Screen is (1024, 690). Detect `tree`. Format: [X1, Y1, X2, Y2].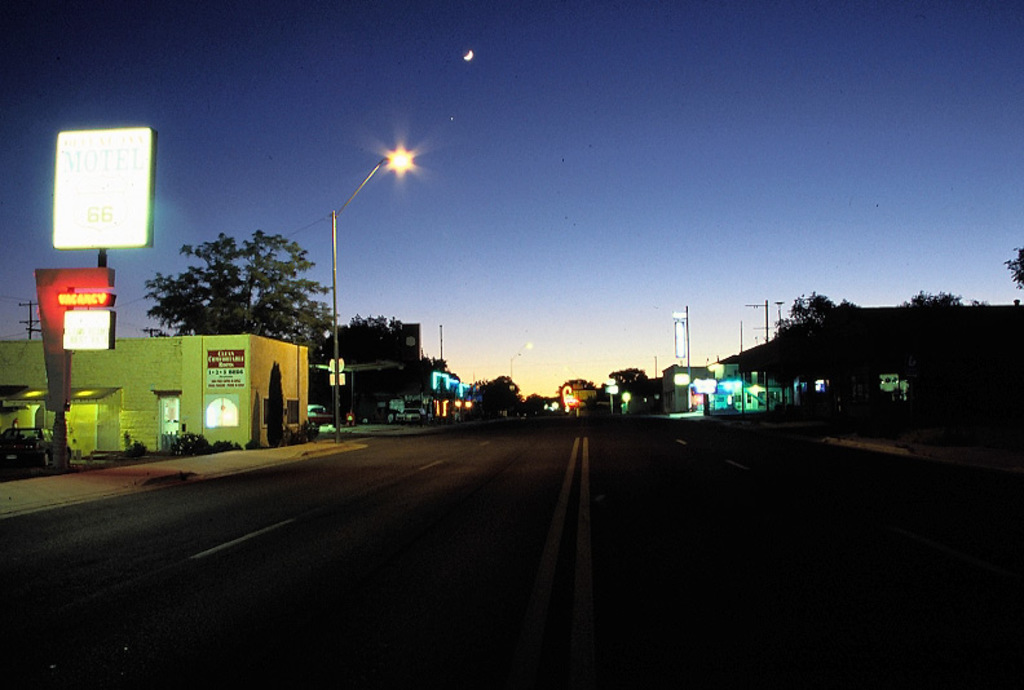
[518, 388, 552, 416].
